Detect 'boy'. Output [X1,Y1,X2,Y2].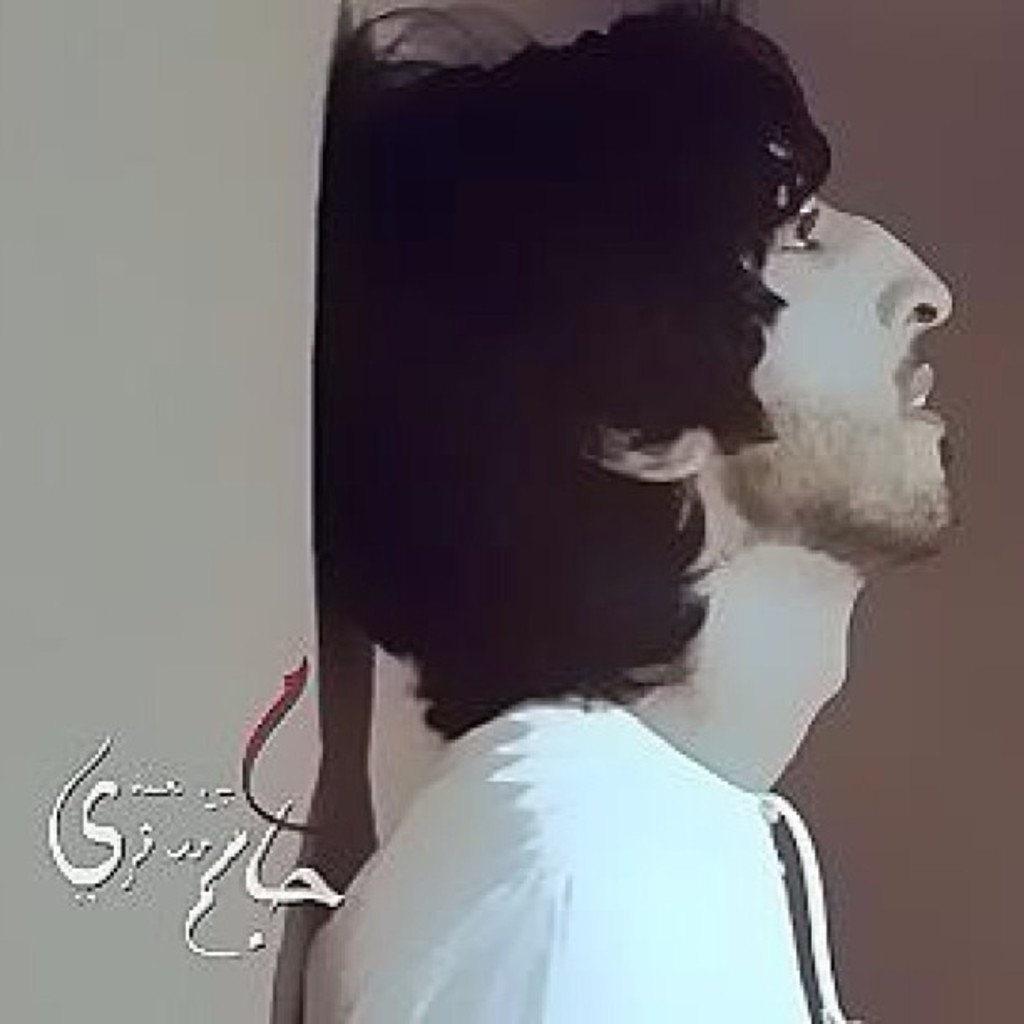
[301,0,952,1022].
